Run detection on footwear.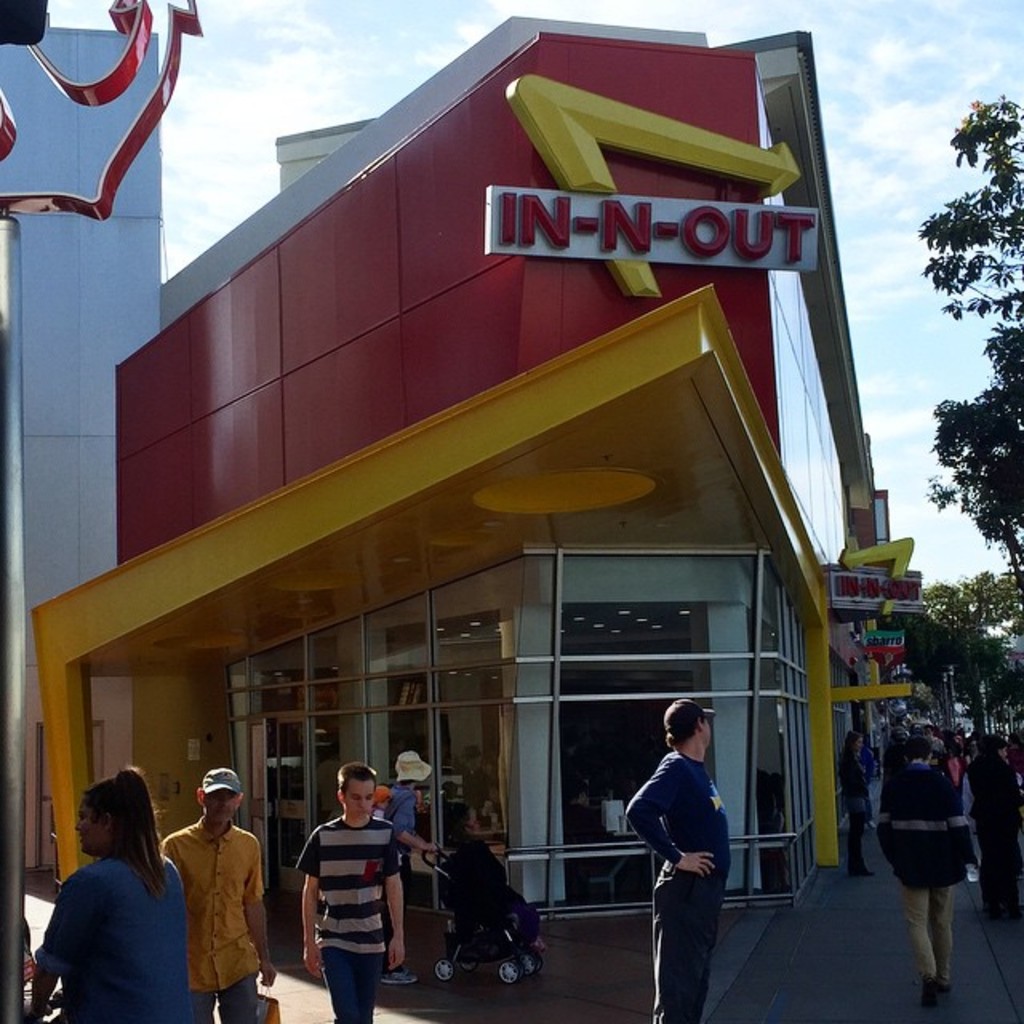
Result: [922,976,938,1010].
